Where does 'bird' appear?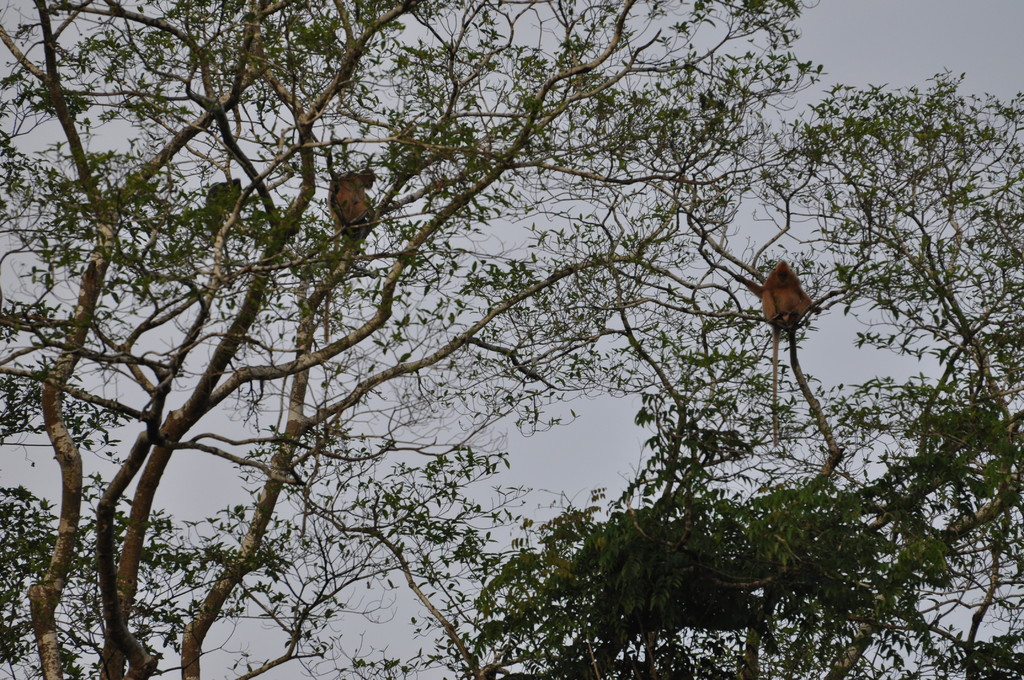
Appears at (207,174,243,226).
